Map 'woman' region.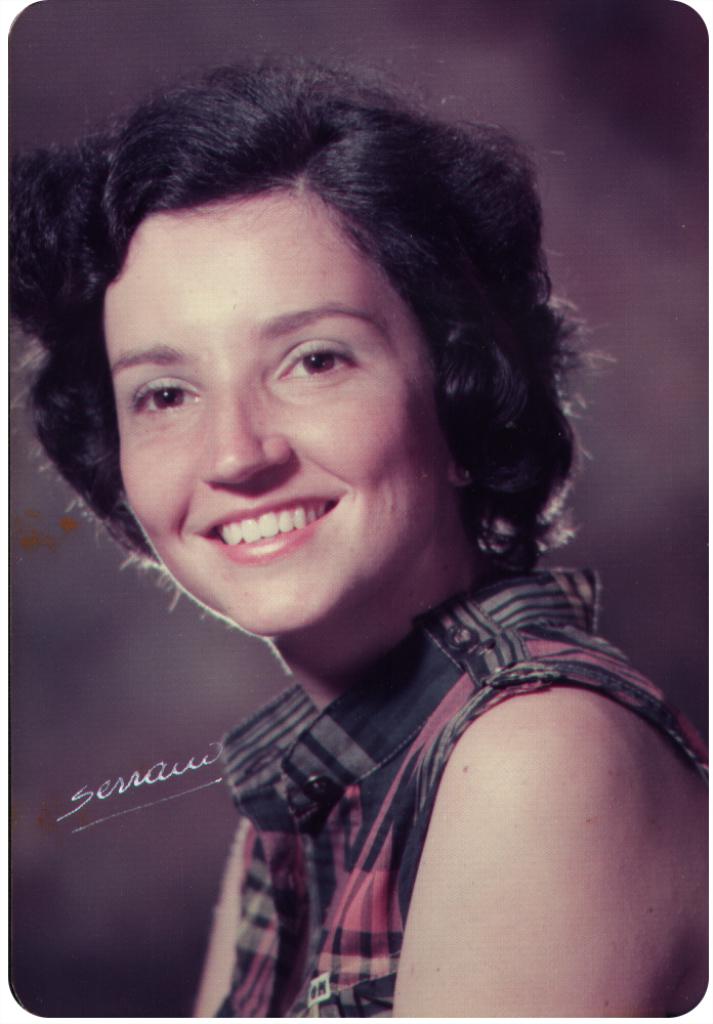
Mapped to region(0, 26, 689, 1023).
